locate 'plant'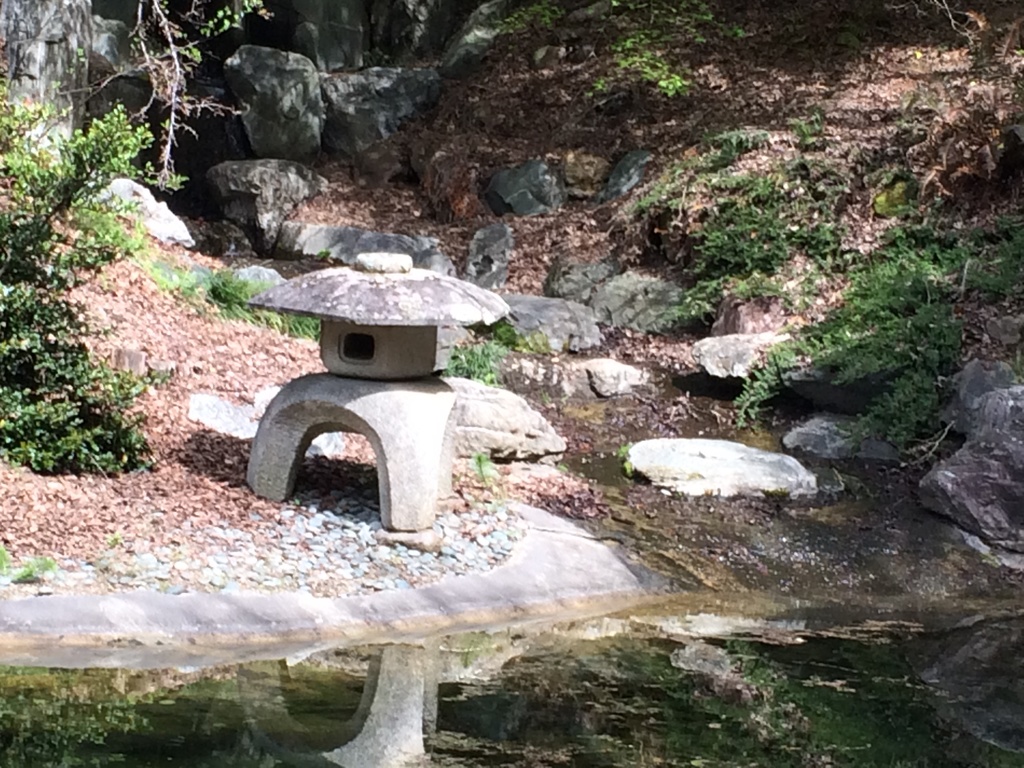
bbox=[461, 448, 499, 490]
